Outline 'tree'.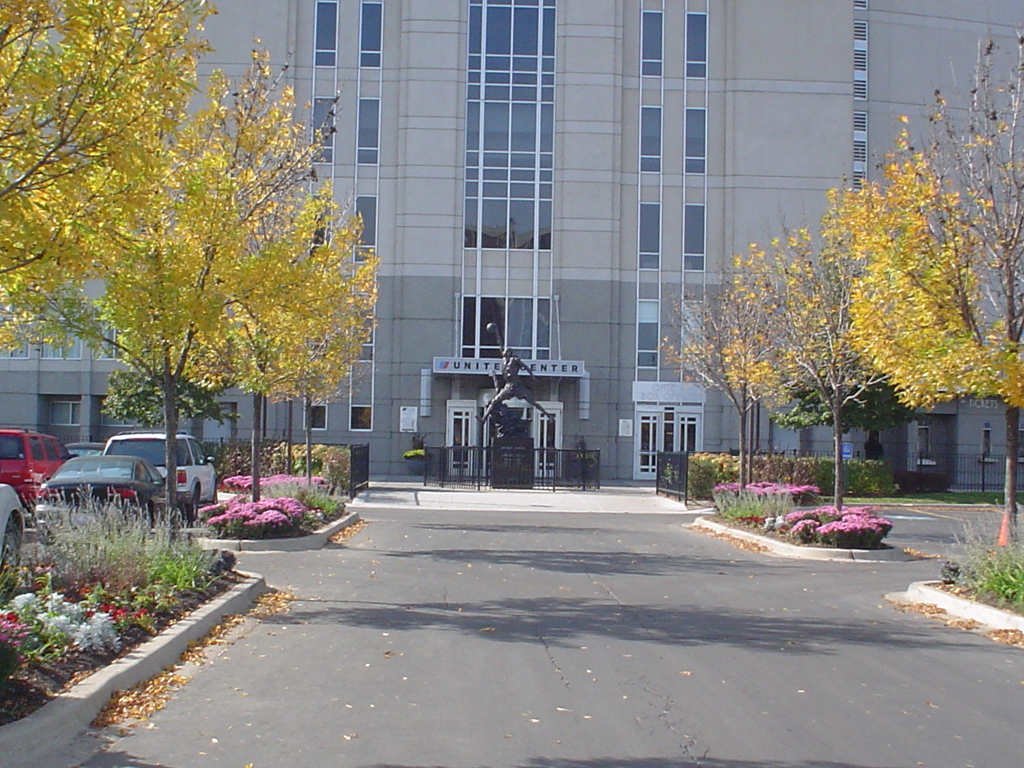
Outline: rect(745, 203, 886, 502).
